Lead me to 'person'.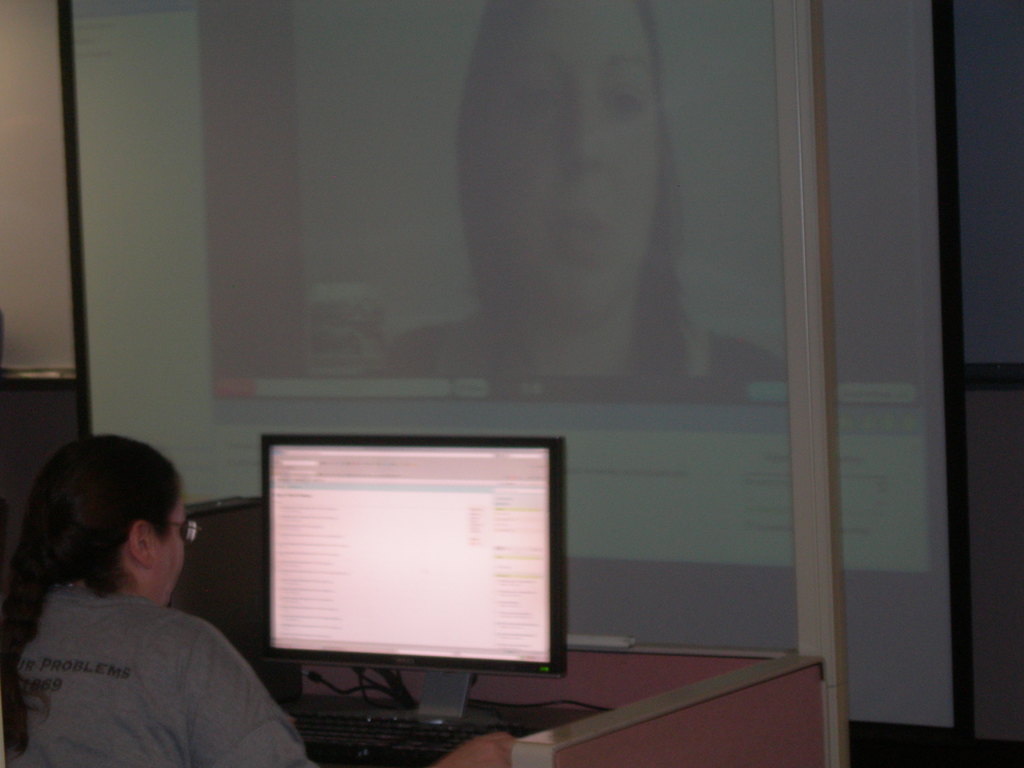
Lead to Rect(31, 435, 353, 745).
